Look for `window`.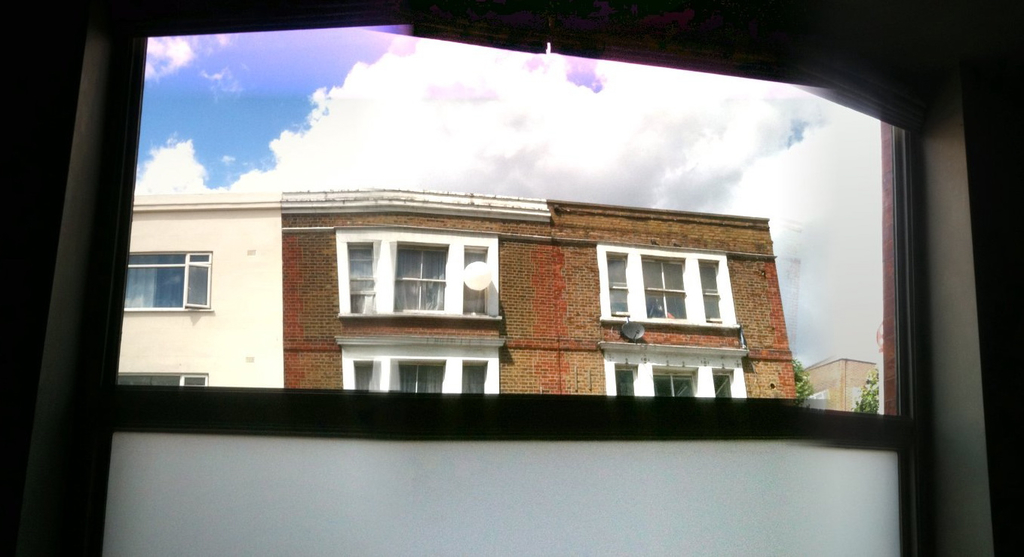
Found: x1=344 y1=340 x2=497 y2=396.
